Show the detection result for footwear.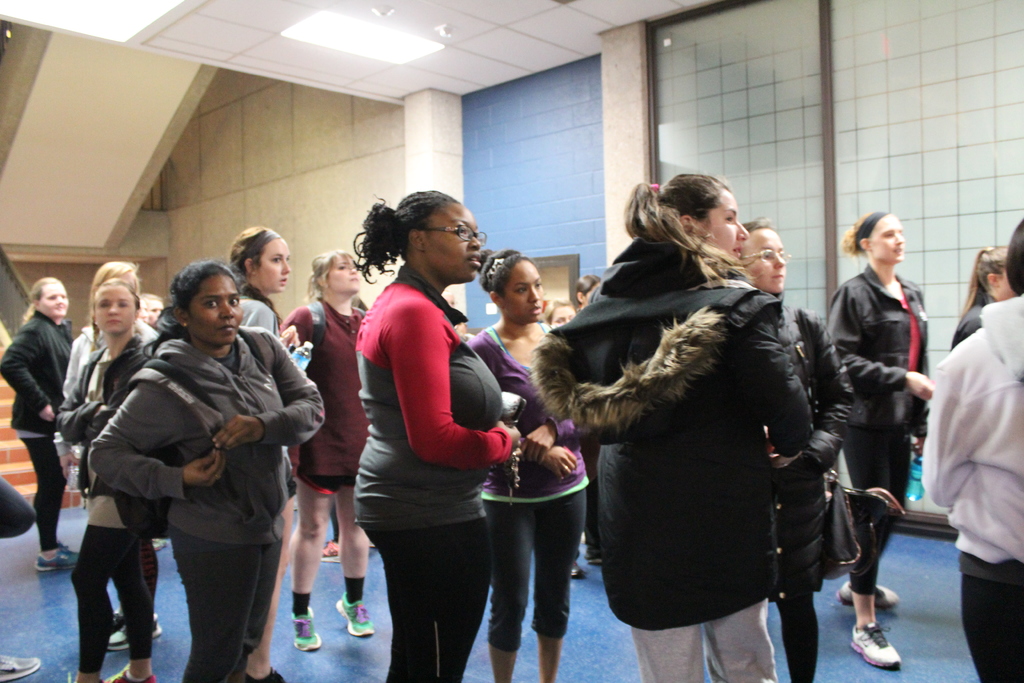
[left=833, top=575, right=900, bottom=606].
